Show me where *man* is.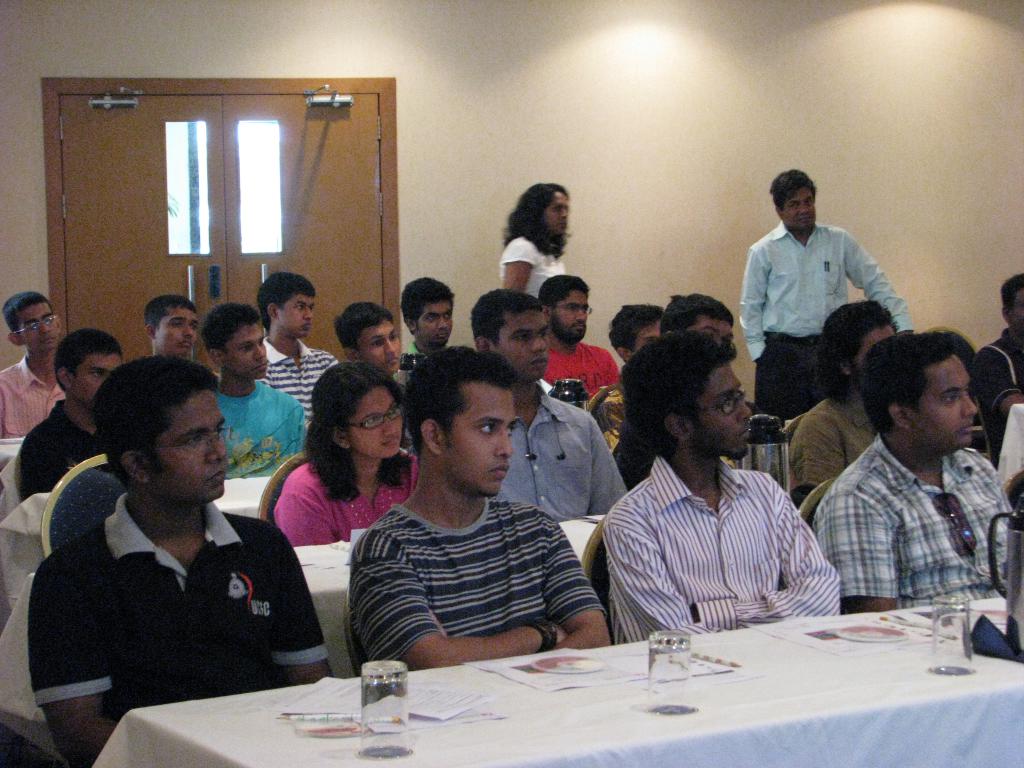
*man* is at bbox=(332, 302, 400, 380).
